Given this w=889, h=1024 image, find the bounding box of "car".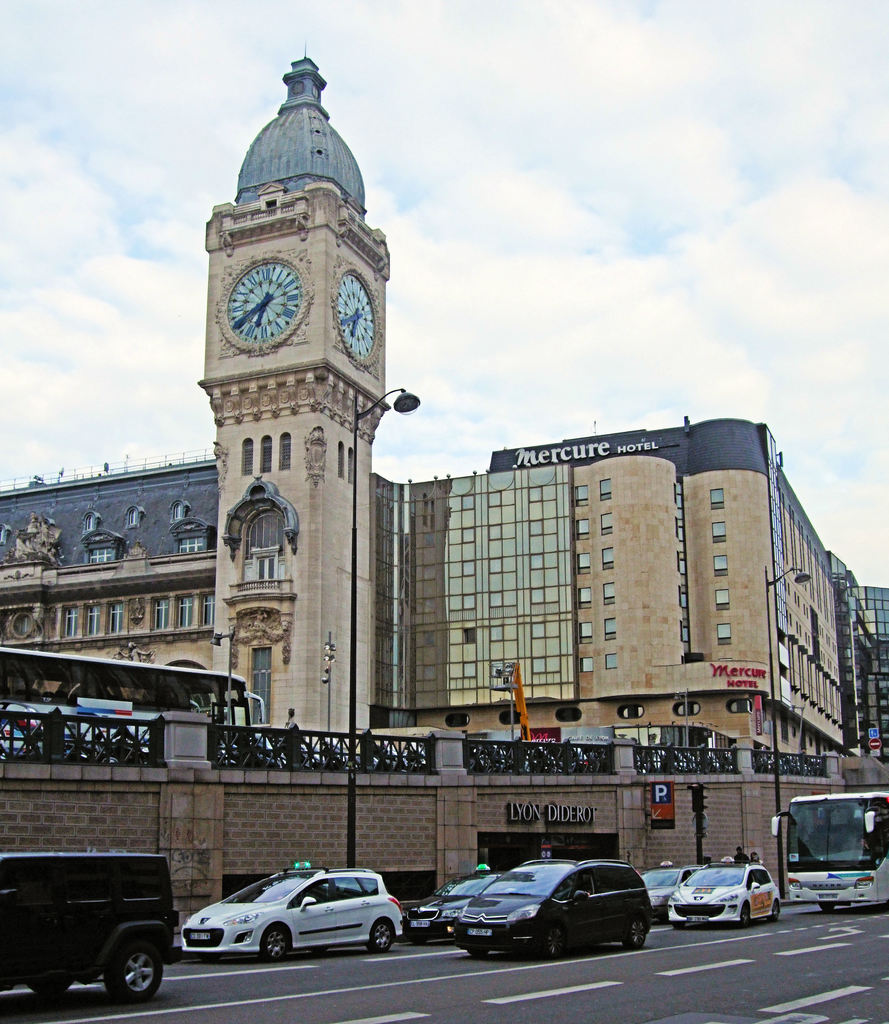
detection(0, 852, 176, 1007).
